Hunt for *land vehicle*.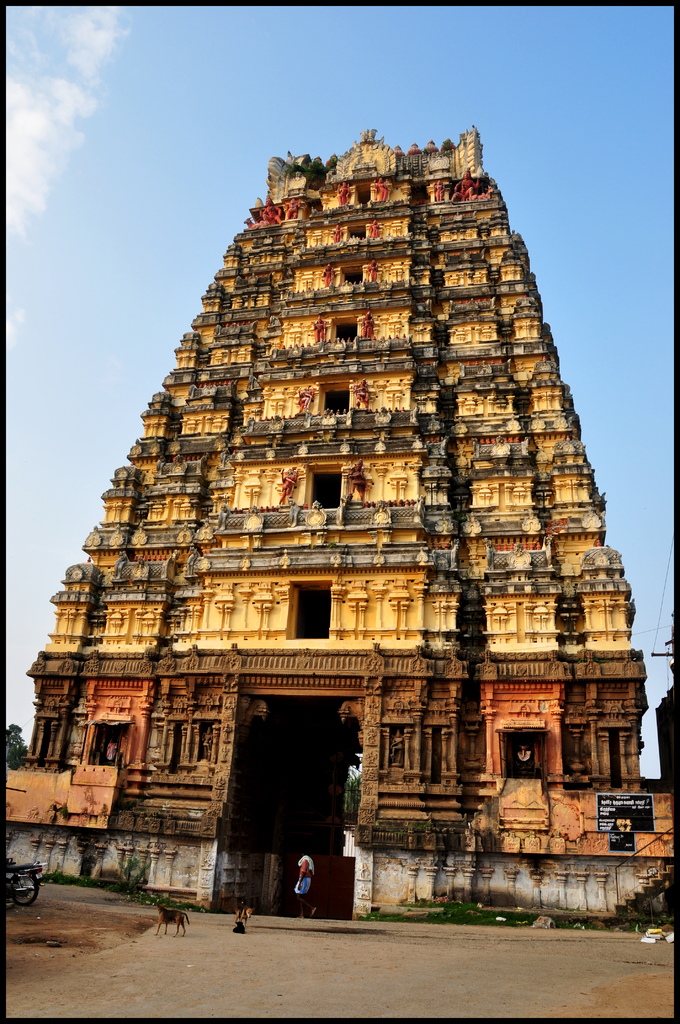
Hunted down at x1=7, y1=861, x2=47, y2=903.
